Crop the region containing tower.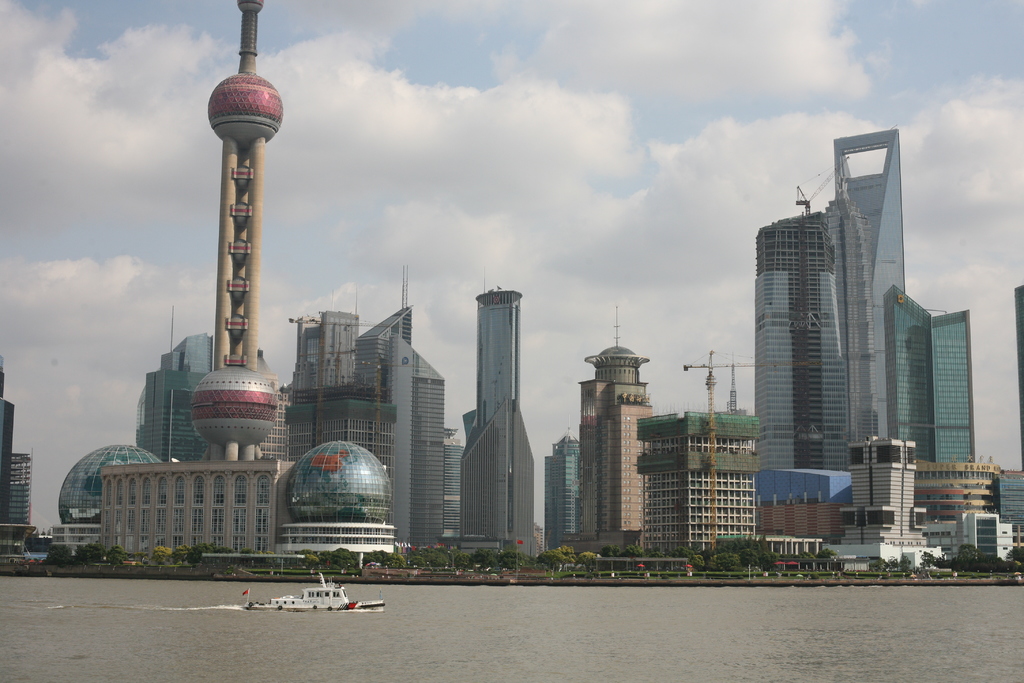
Crop region: 193:0:279:461.
